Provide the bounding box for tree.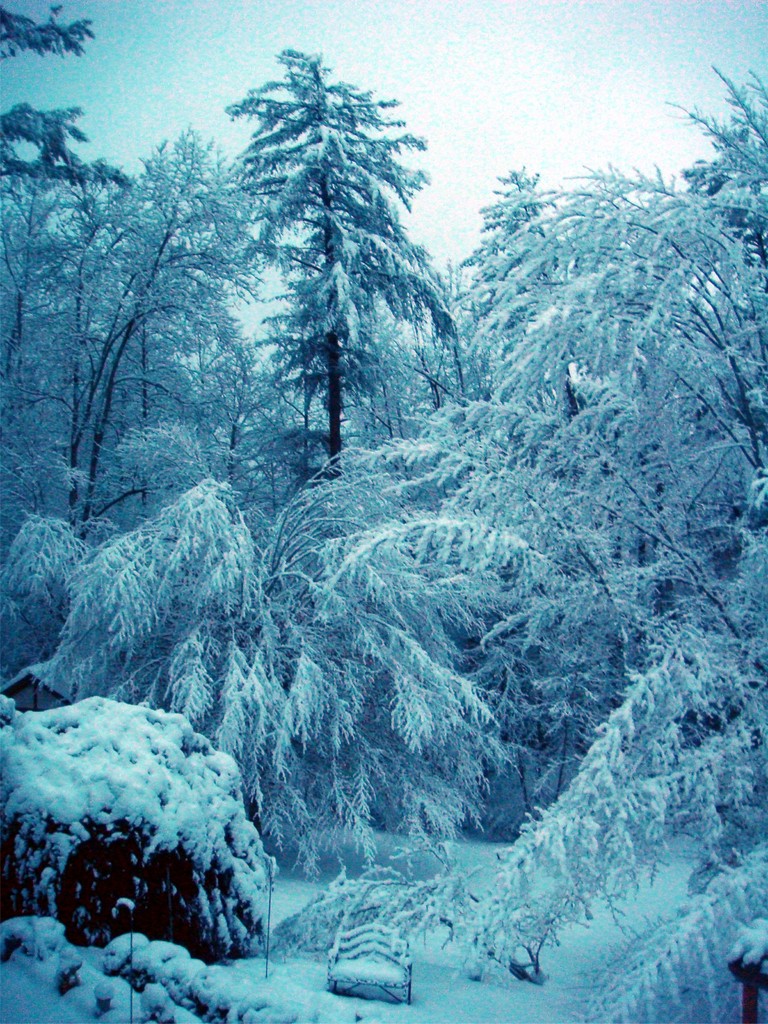
box(232, 112, 445, 461).
